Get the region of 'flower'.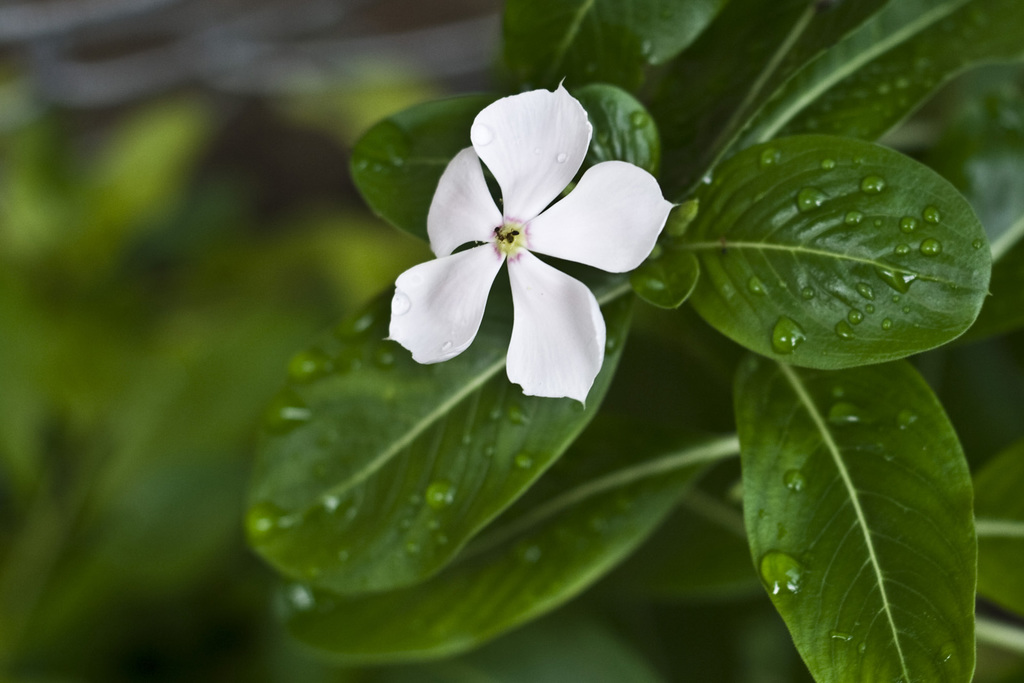
387 77 655 394.
